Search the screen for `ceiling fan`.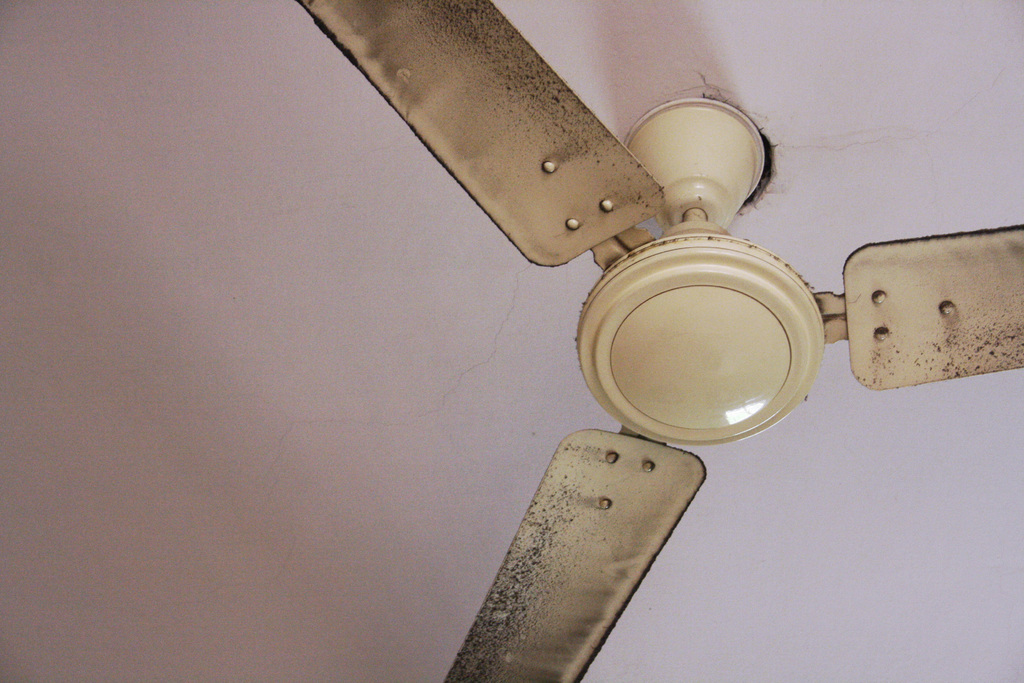
Found at (275,0,1023,682).
